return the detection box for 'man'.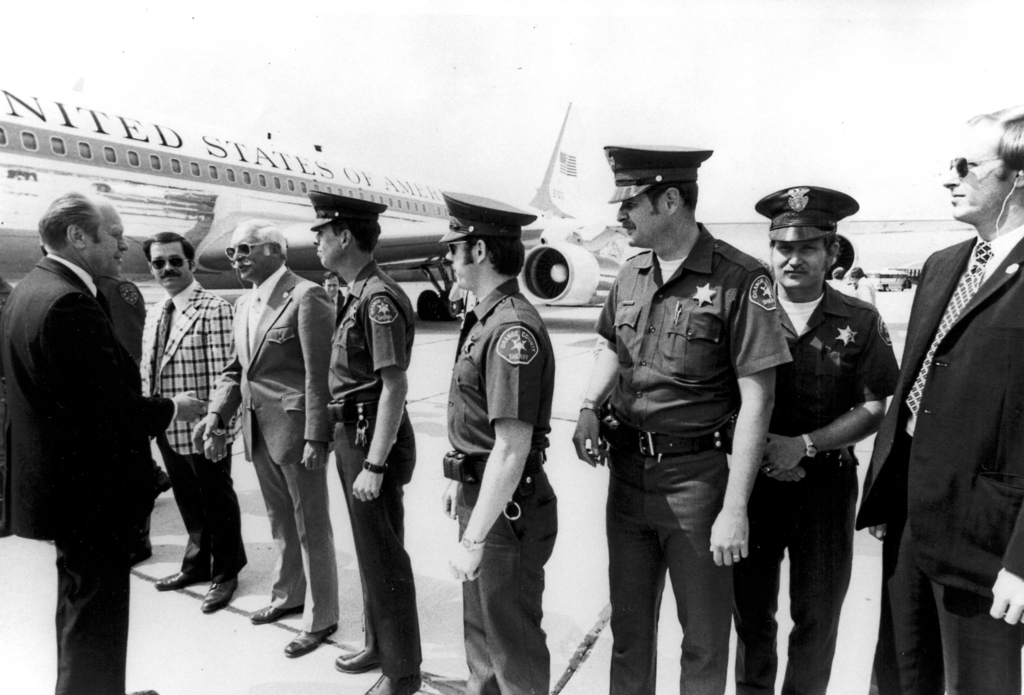
bbox=[11, 171, 189, 694].
